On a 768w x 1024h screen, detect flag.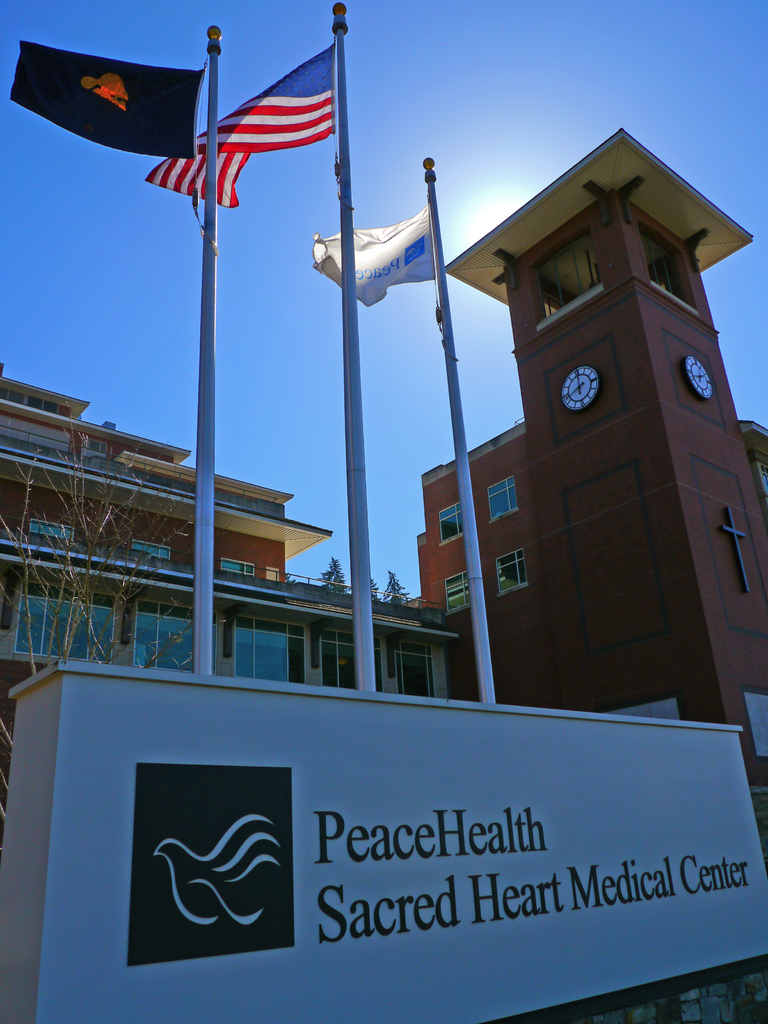
select_region(310, 207, 436, 302).
